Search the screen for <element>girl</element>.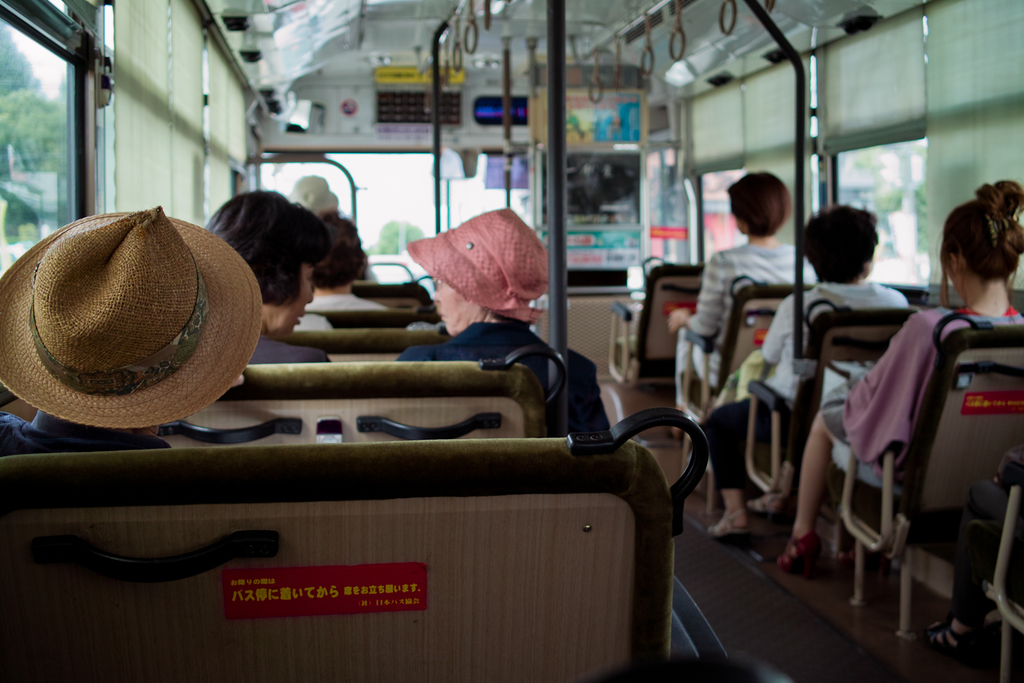
Found at x1=778 y1=179 x2=1023 y2=576.
